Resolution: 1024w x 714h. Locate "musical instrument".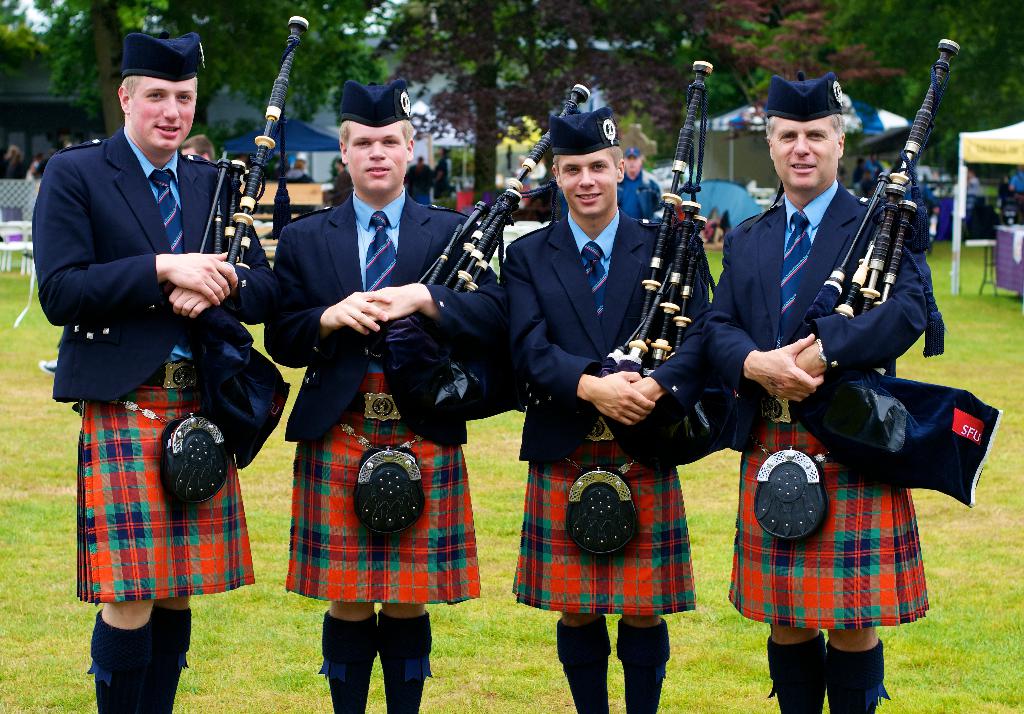
192, 13, 316, 425.
